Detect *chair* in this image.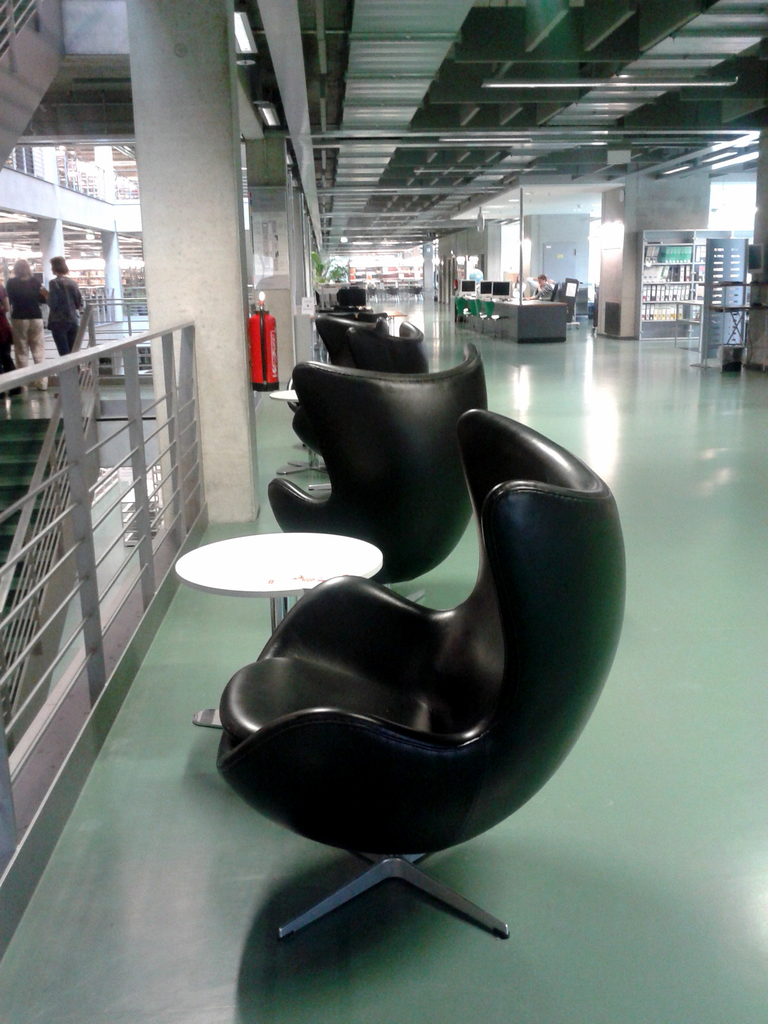
Detection: crop(327, 316, 427, 371).
